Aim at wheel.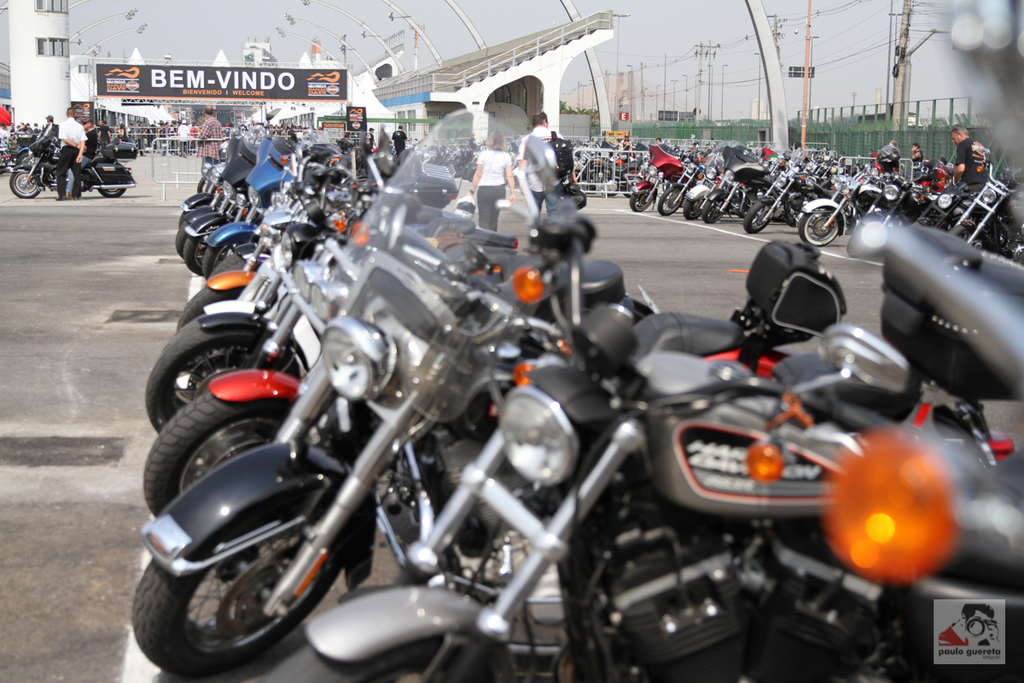
Aimed at (201, 242, 224, 279).
